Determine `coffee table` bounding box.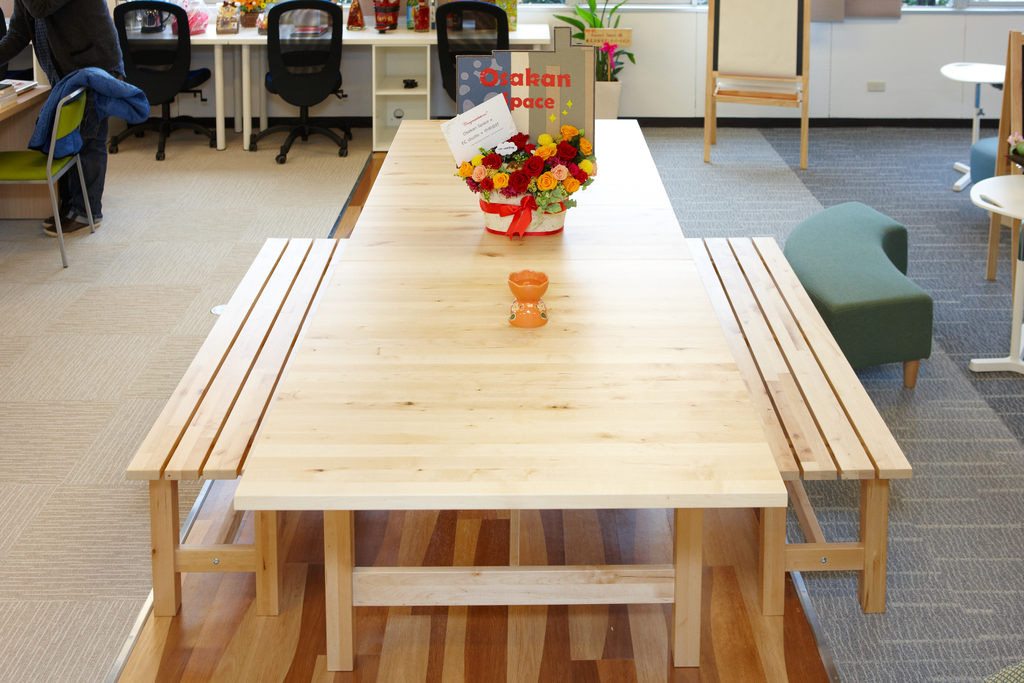
Determined: x1=234 y1=119 x2=788 y2=667.
